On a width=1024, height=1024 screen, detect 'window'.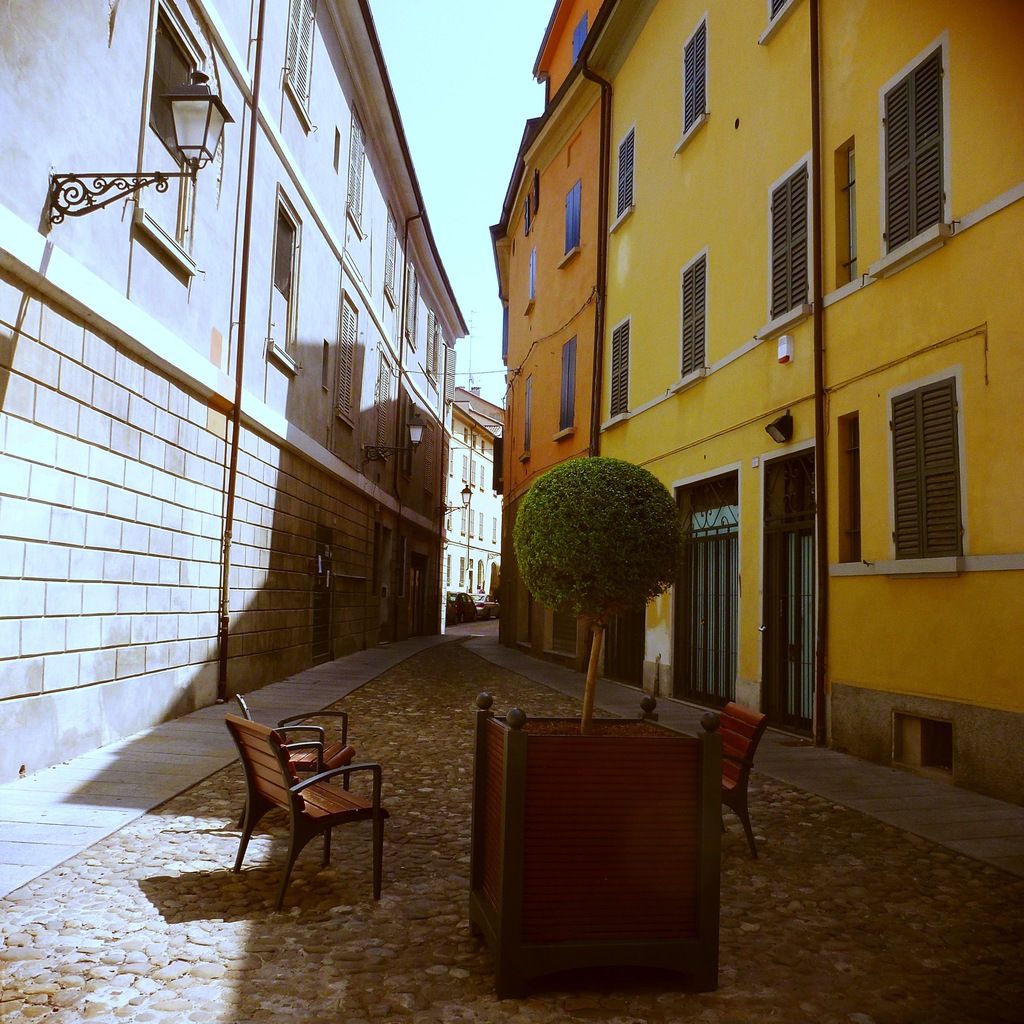
404, 264, 420, 345.
